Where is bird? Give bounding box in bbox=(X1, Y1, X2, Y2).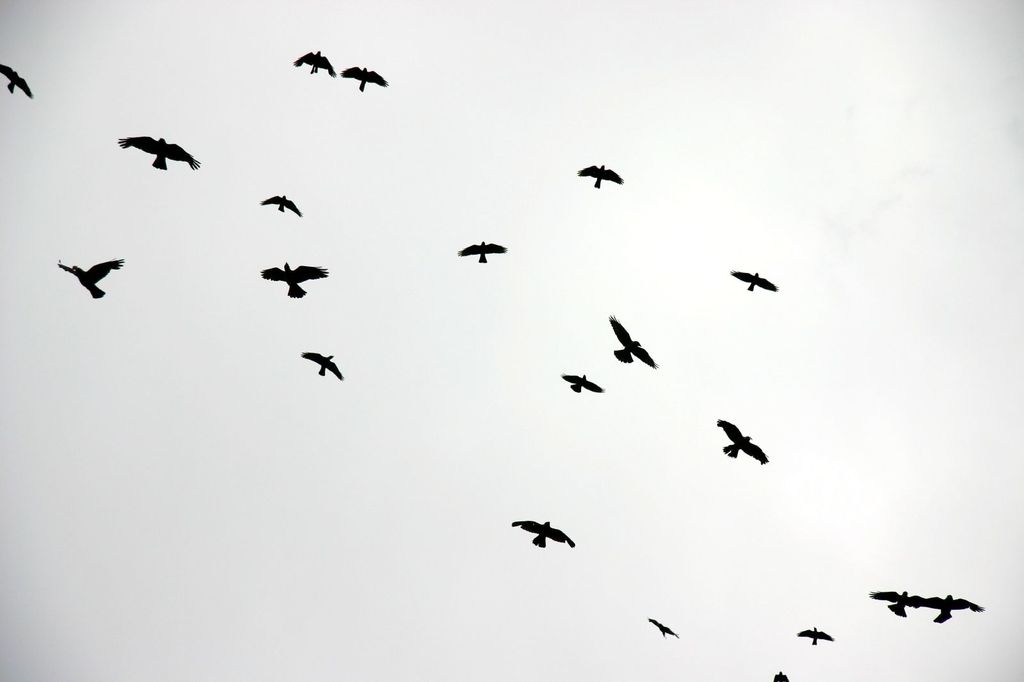
bbox=(919, 591, 986, 628).
